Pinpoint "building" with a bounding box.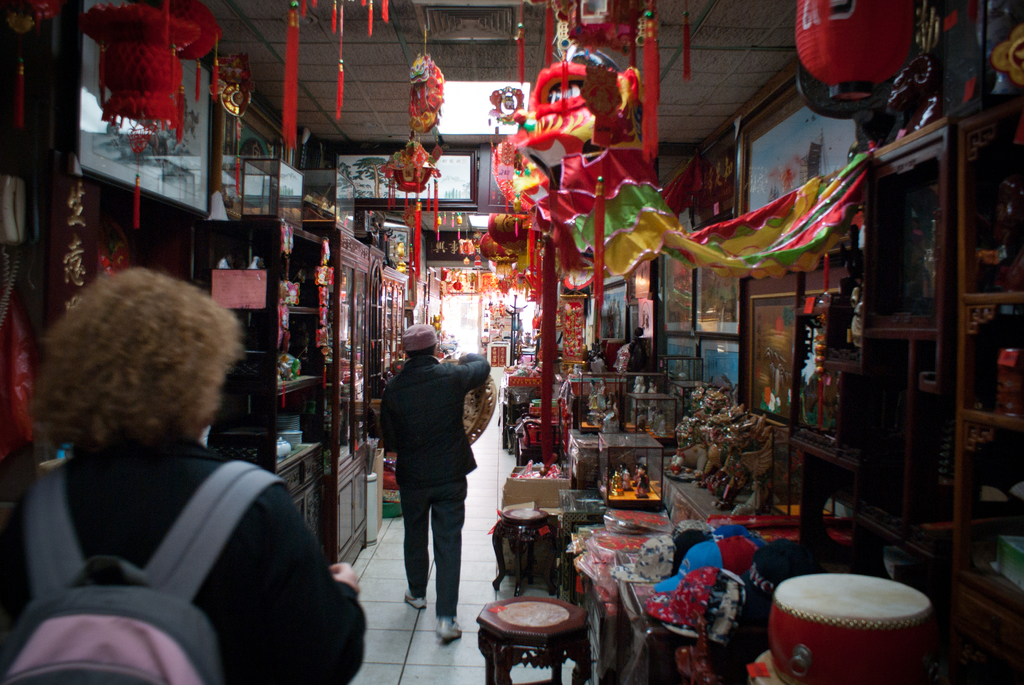
0, 0, 1023, 684.
